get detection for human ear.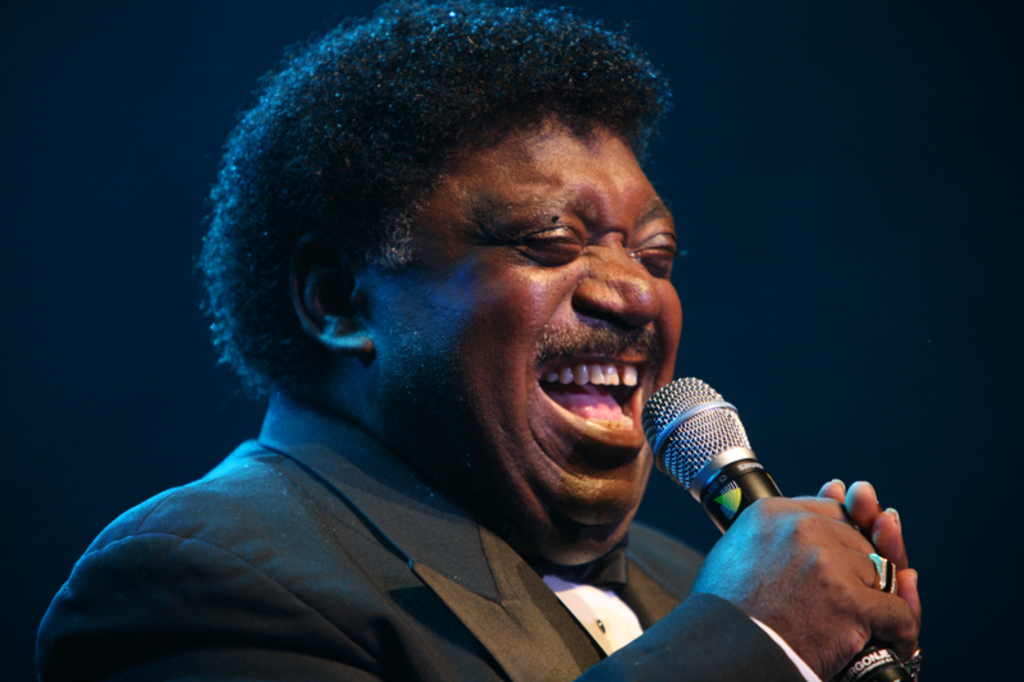
Detection: l=285, t=237, r=380, b=354.
